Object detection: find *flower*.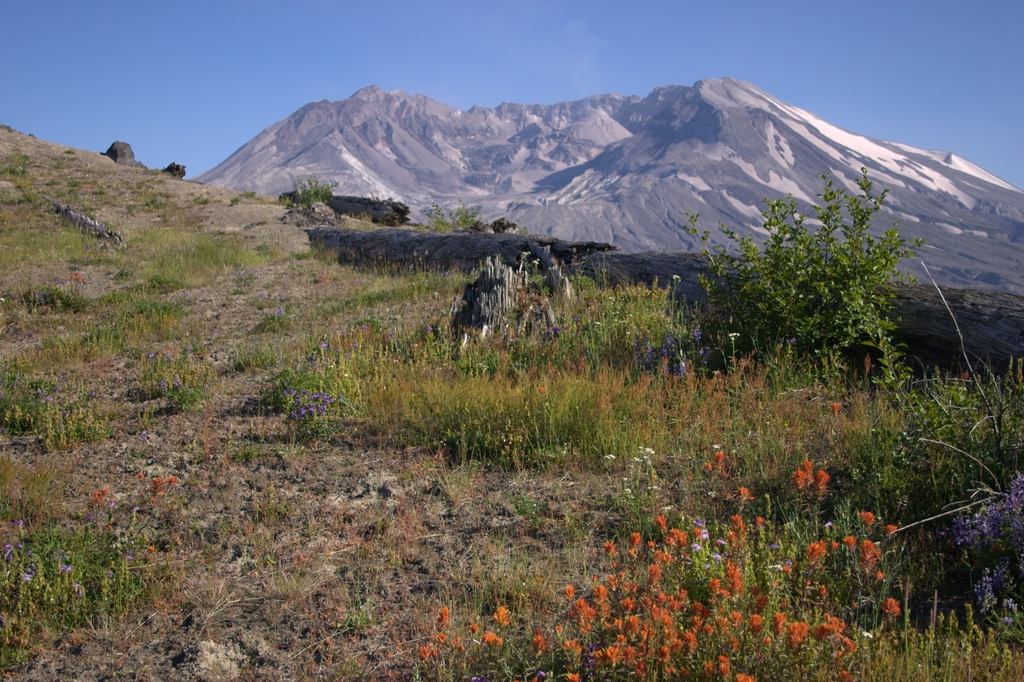
<bbox>436, 606, 451, 625</bbox>.
